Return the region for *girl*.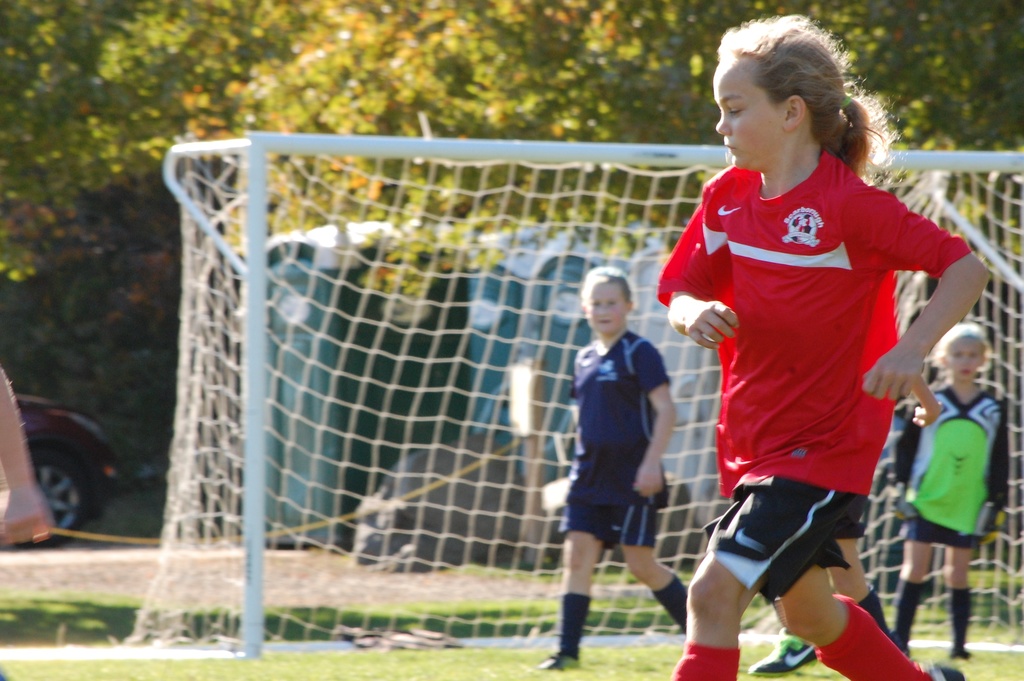
<box>891,319,1011,658</box>.
